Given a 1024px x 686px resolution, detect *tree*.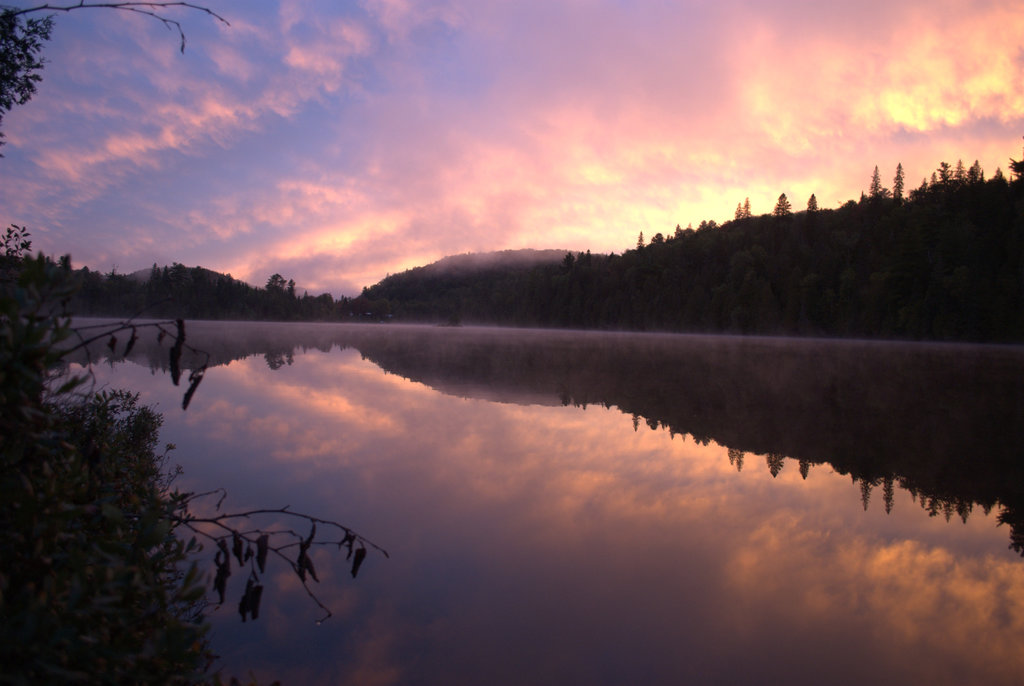
BBox(627, 212, 679, 309).
